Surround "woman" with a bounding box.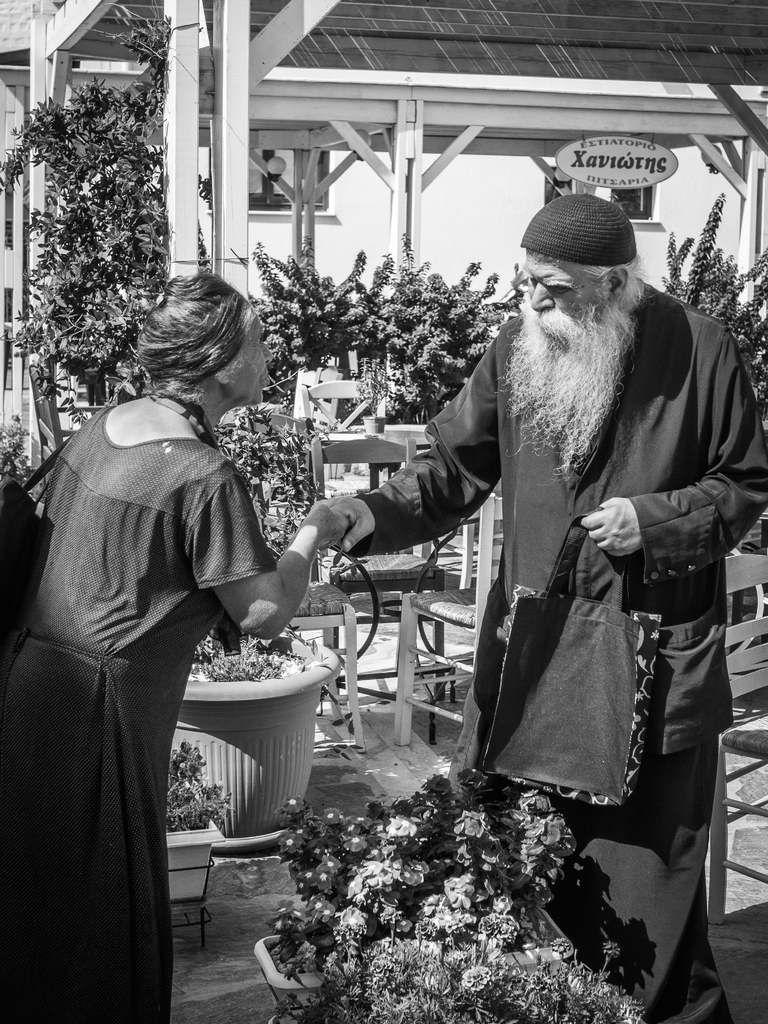
box(51, 218, 358, 981).
